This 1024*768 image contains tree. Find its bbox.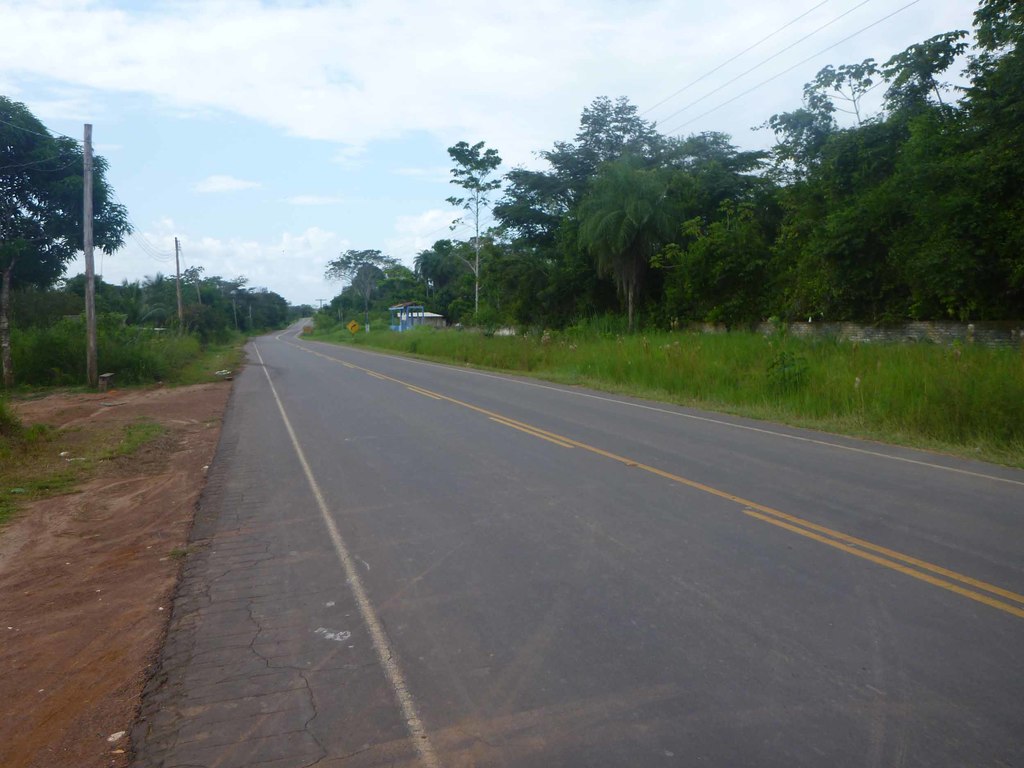
(177, 260, 209, 303).
